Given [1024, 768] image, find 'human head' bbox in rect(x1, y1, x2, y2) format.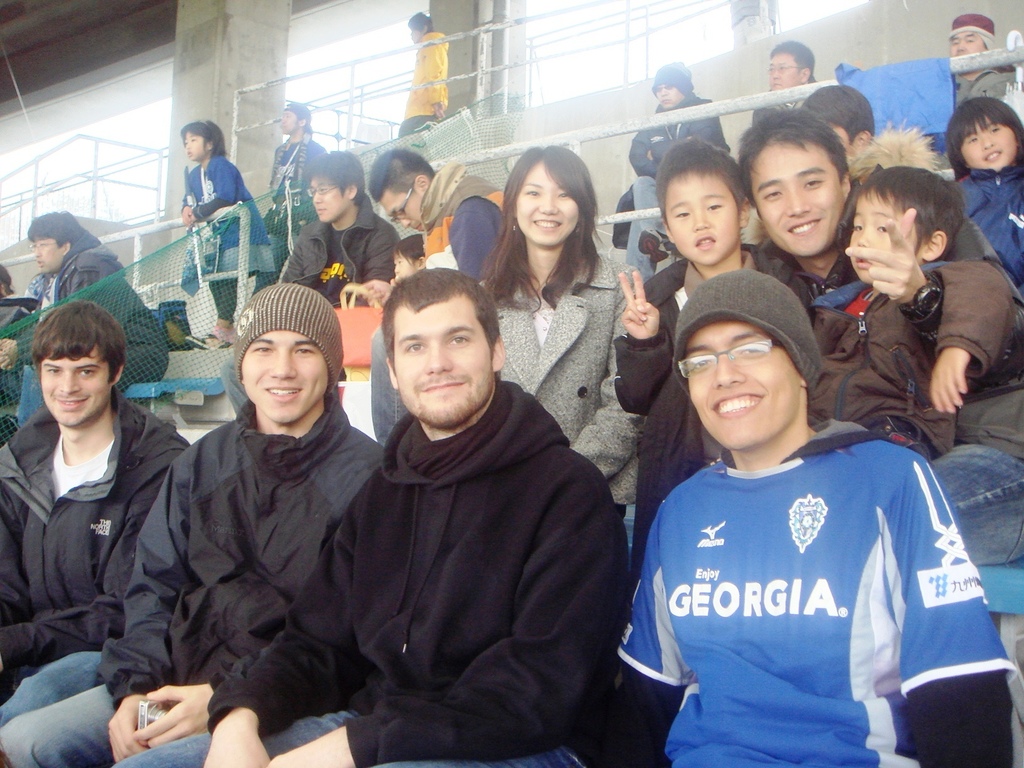
rect(765, 40, 816, 89).
